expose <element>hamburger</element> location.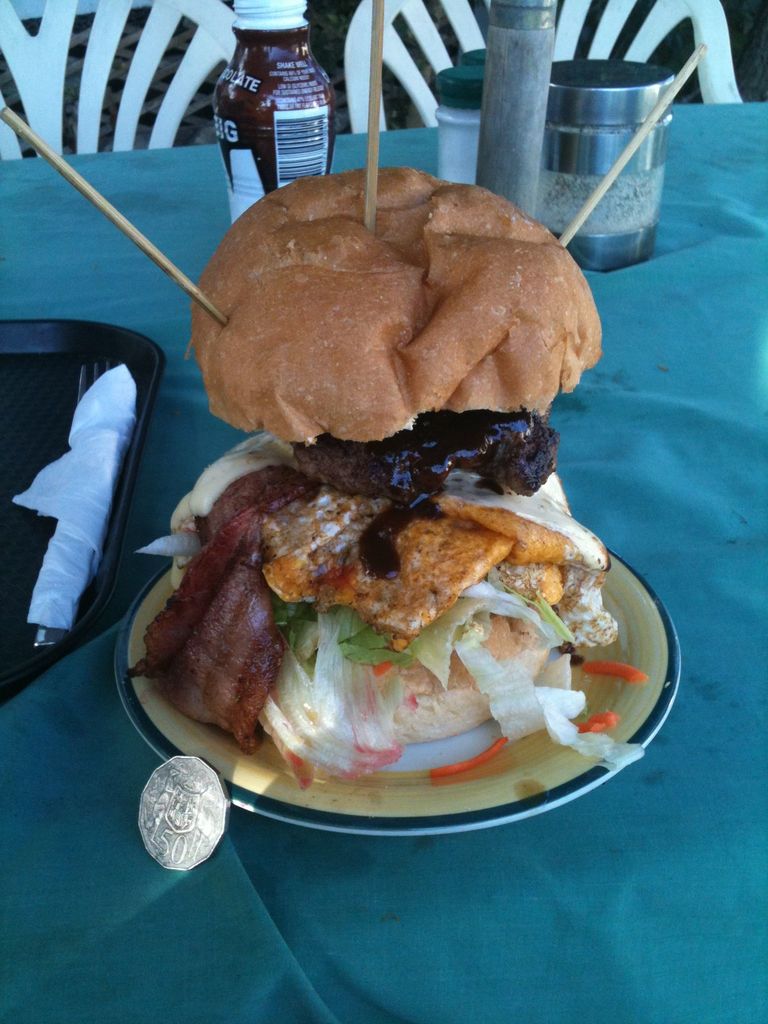
Exposed at [122,166,647,785].
